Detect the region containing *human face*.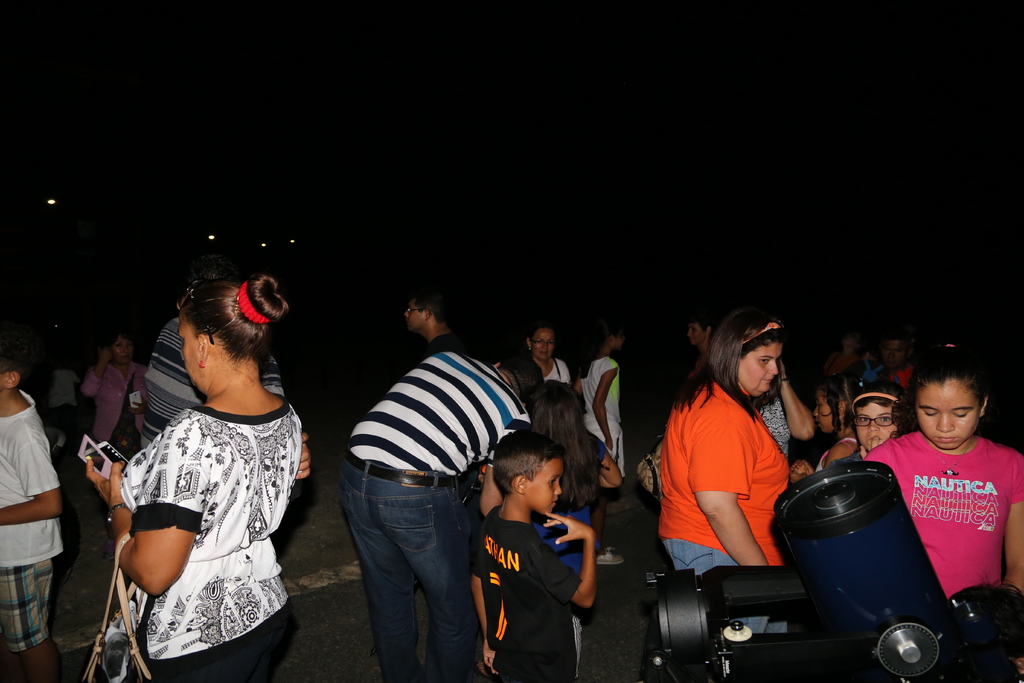
bbox=(740, 343, 781, 397).
